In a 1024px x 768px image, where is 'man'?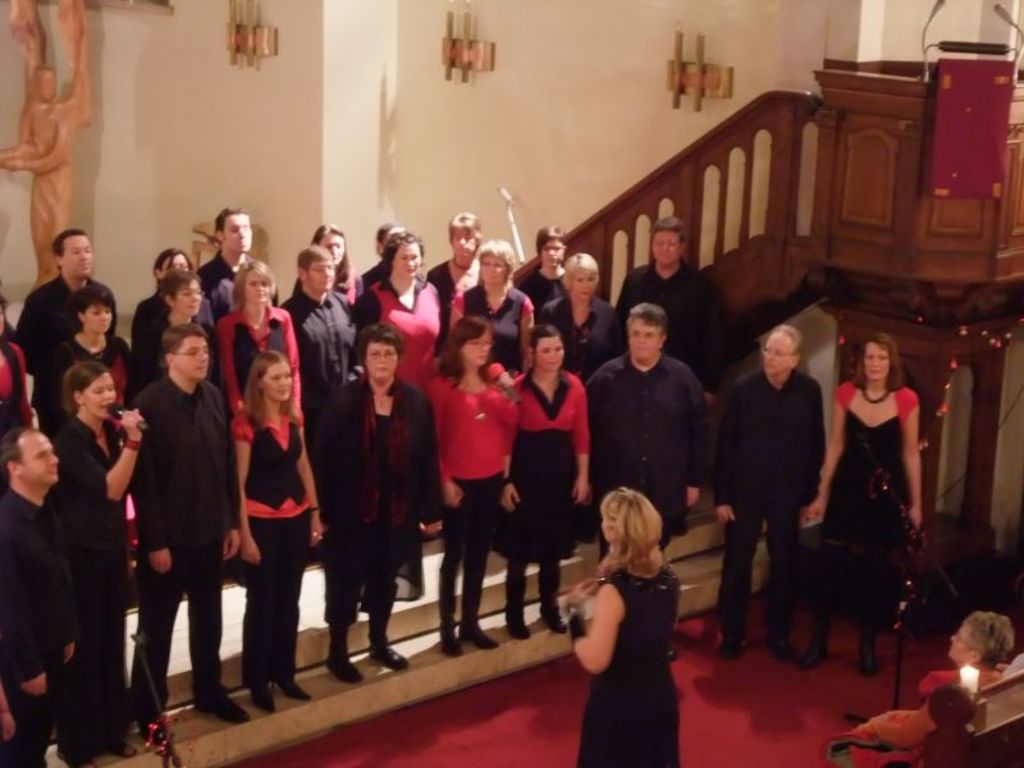
613,215,722,371.
